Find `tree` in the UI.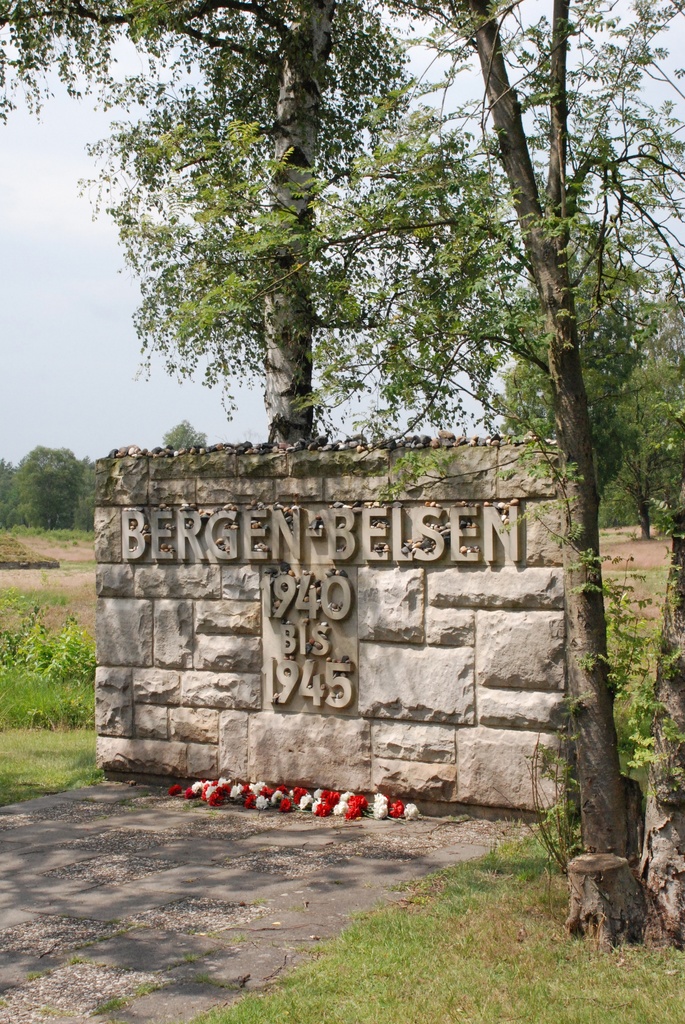
UI element at [left=165, top=428, right=209, bottom=442].
